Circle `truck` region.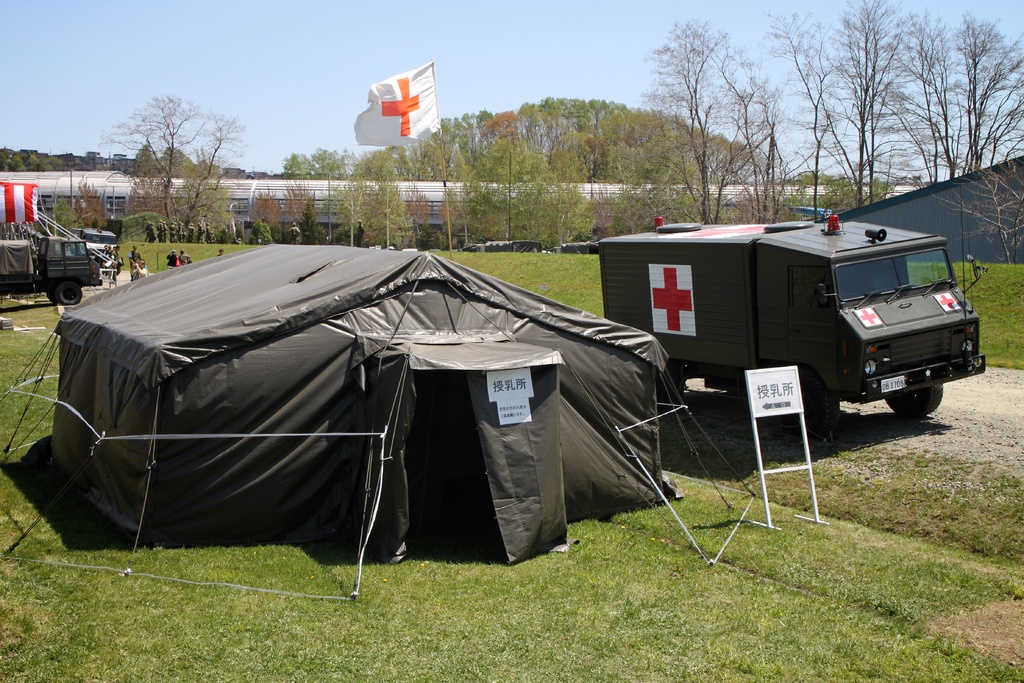
Region: [71,228,124,277].
